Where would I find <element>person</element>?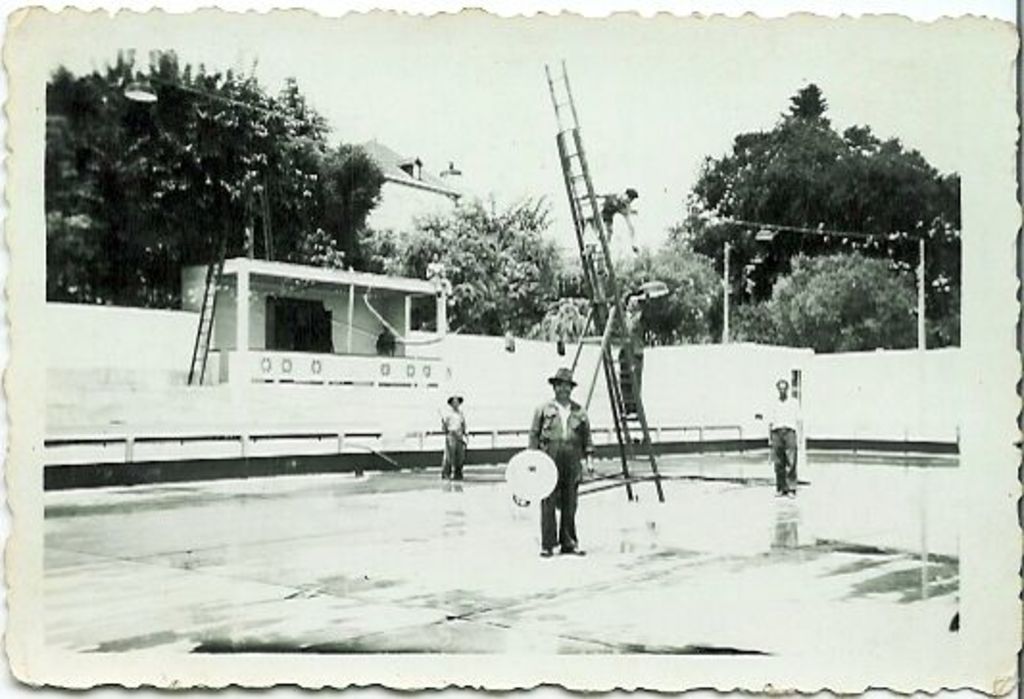
At {"left": 434, "top": 392, "right": 467, "bottom": 482}.
